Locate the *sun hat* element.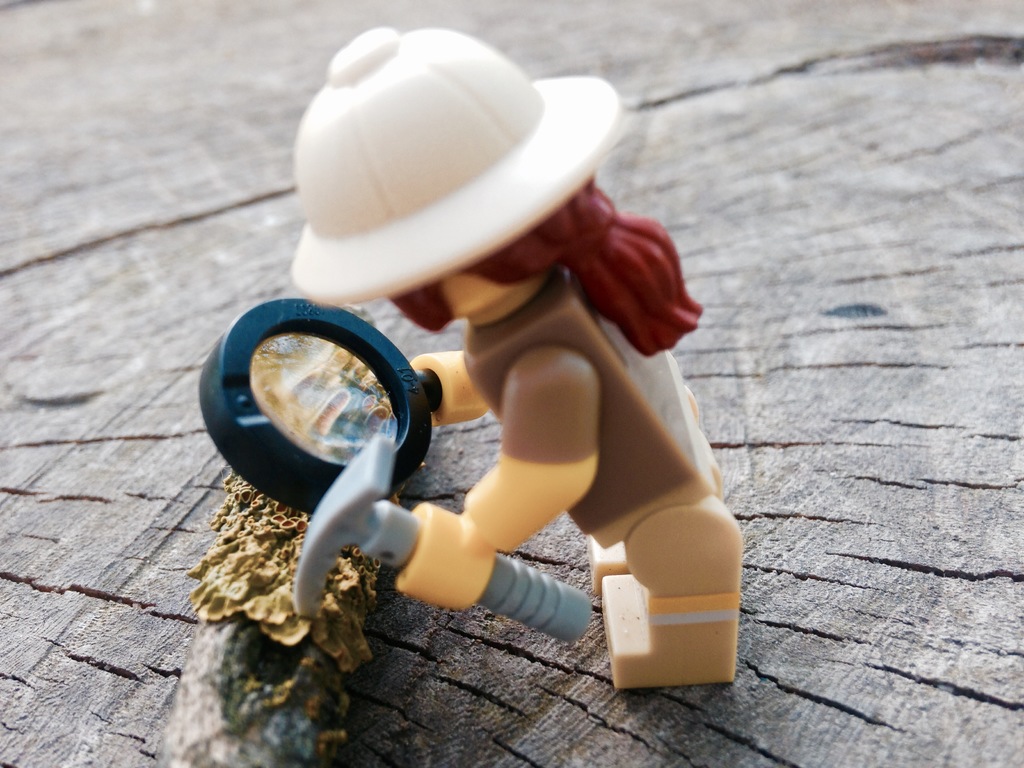
Element bbox: 286:26:627:301.
